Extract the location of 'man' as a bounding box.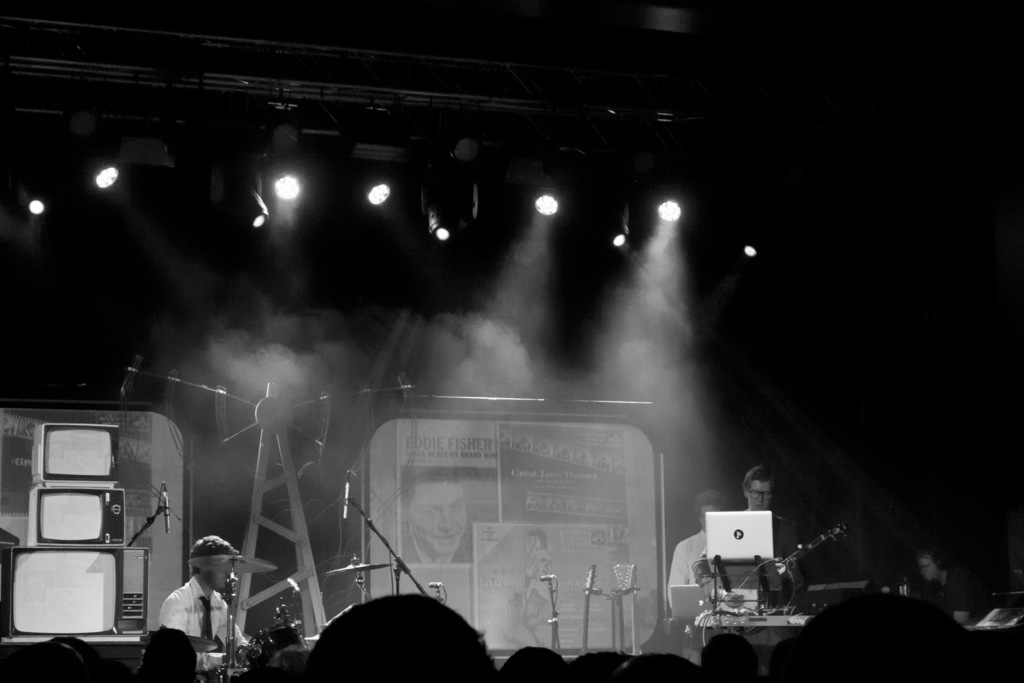
detection(161, 539, 248, 655).
